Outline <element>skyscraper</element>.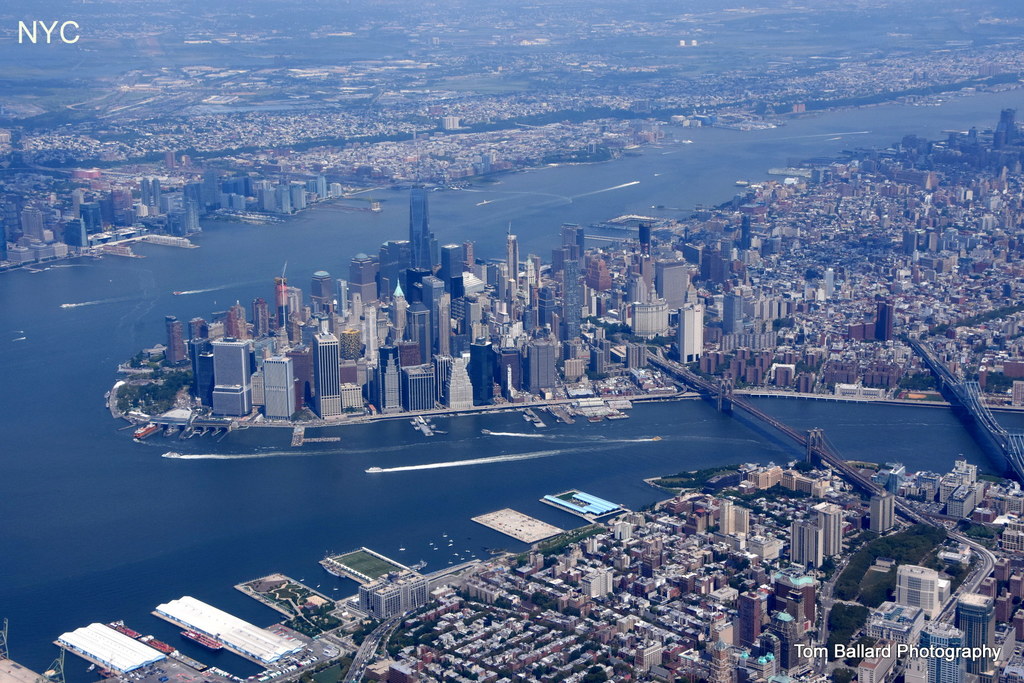
Outline: [182, 196, 196, 230].
